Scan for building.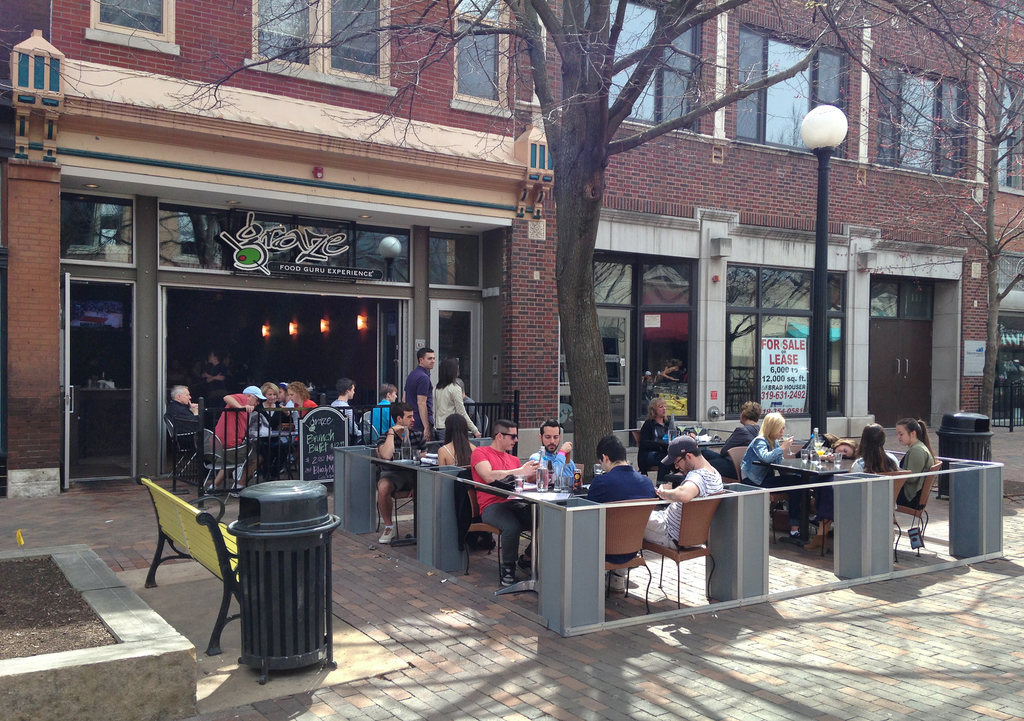
Scan result: <bbox>0, 0, 1023, 499</bbox>.
